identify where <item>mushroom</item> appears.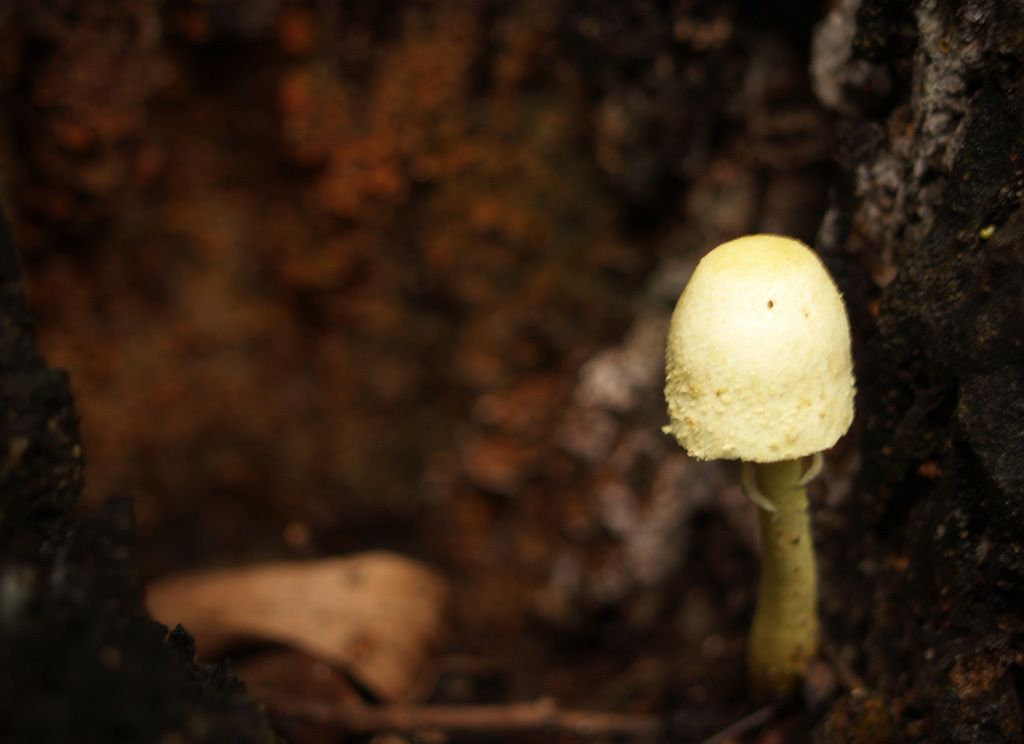
Appears at [x1=657, y1=239, x2=877, y2=651].
